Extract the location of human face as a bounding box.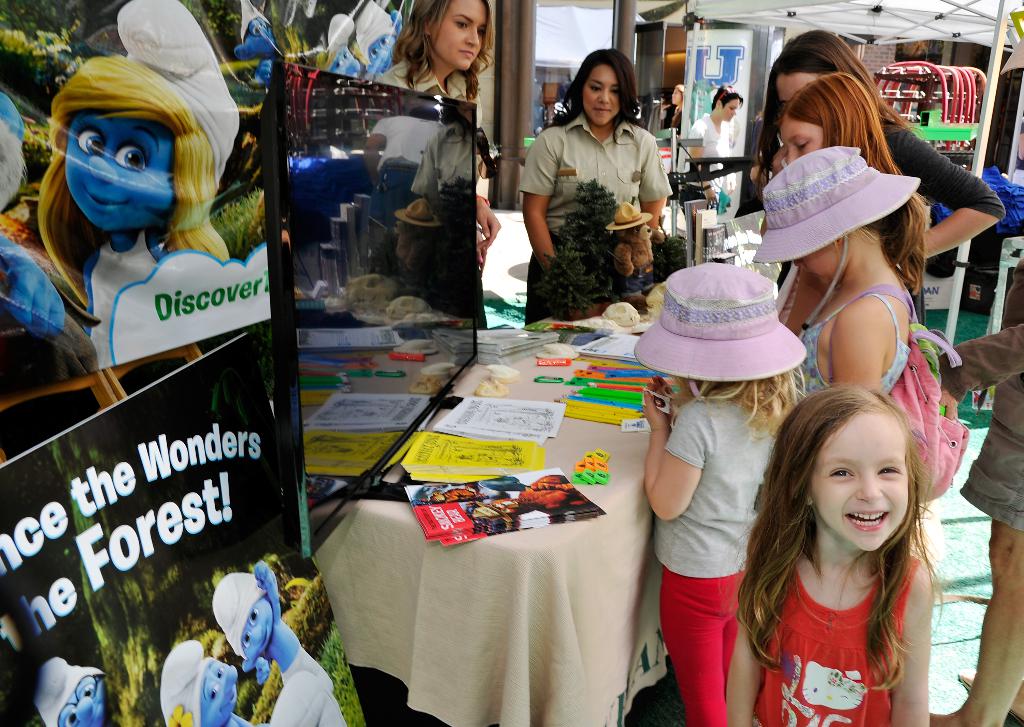
{"left": 244, "top": 18, "right": 275, "bottom": 56}.
